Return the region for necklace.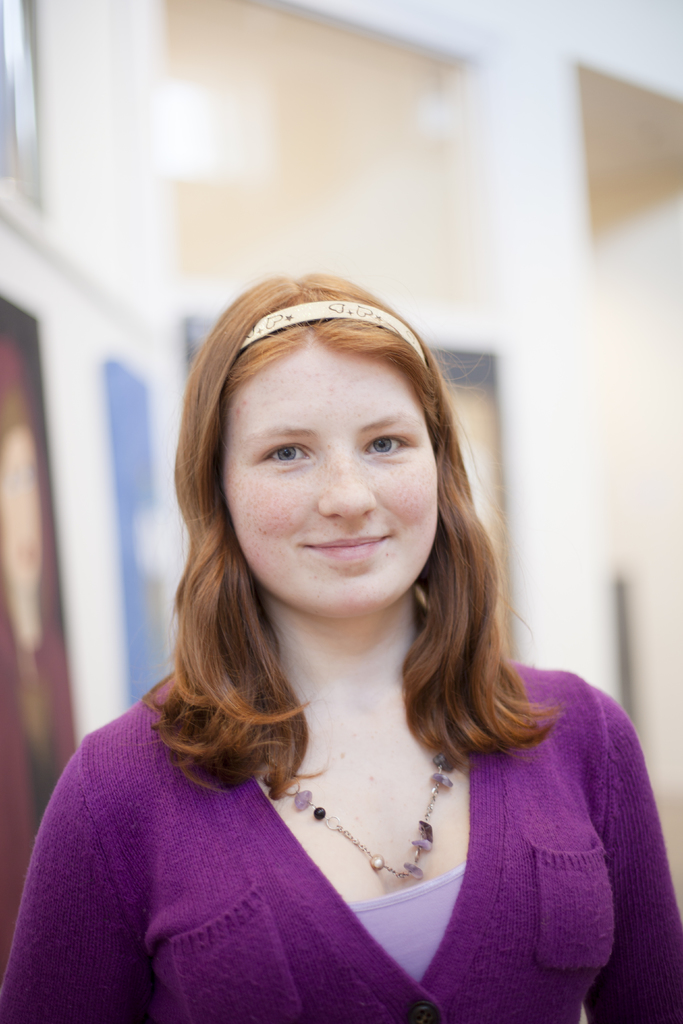
{"left": 301, "top": 741, "right": 477, "bottom": 902}.
